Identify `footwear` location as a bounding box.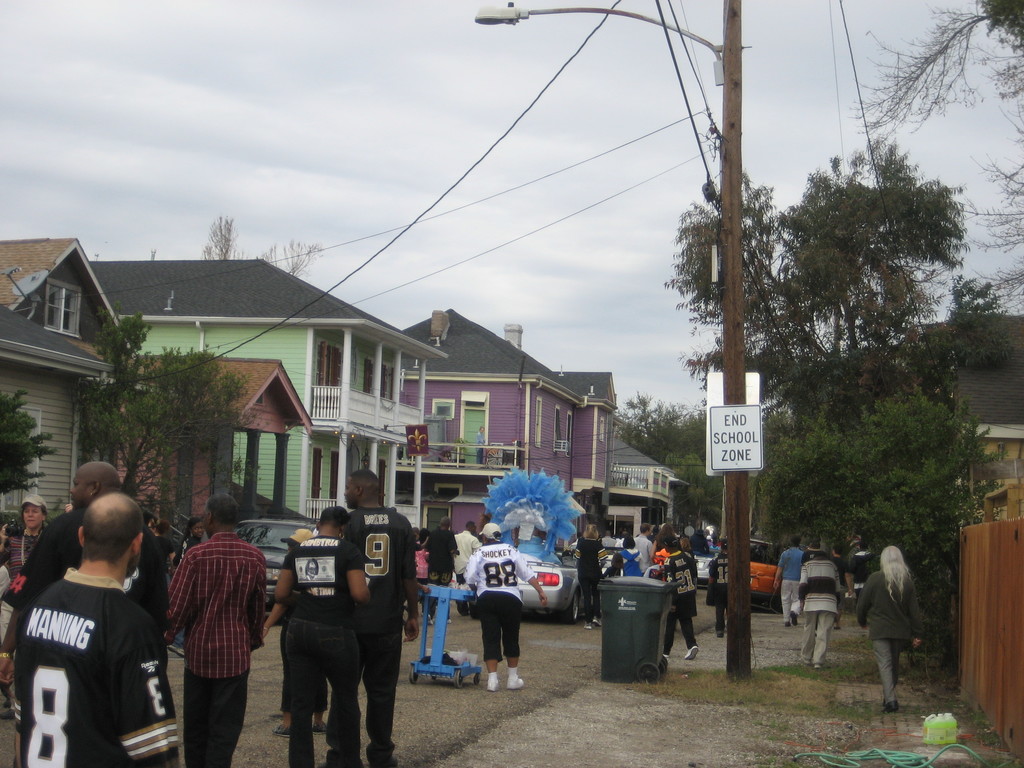
detection(784, 622, 792, 628).
